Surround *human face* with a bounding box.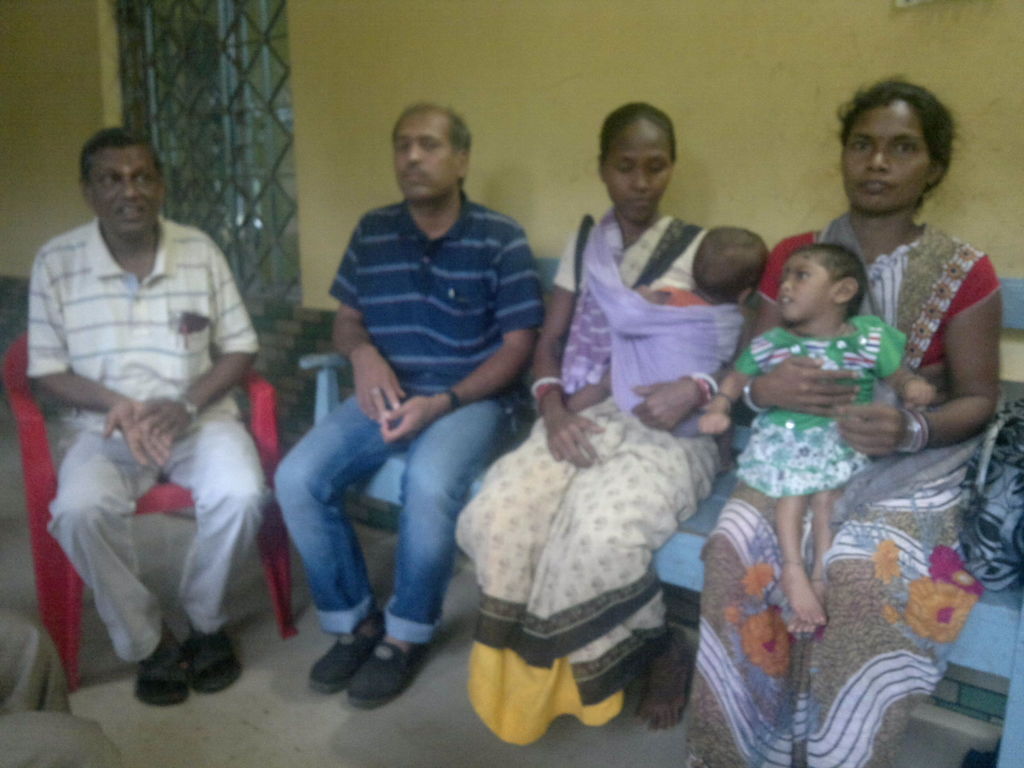
(88,142,159,239).
